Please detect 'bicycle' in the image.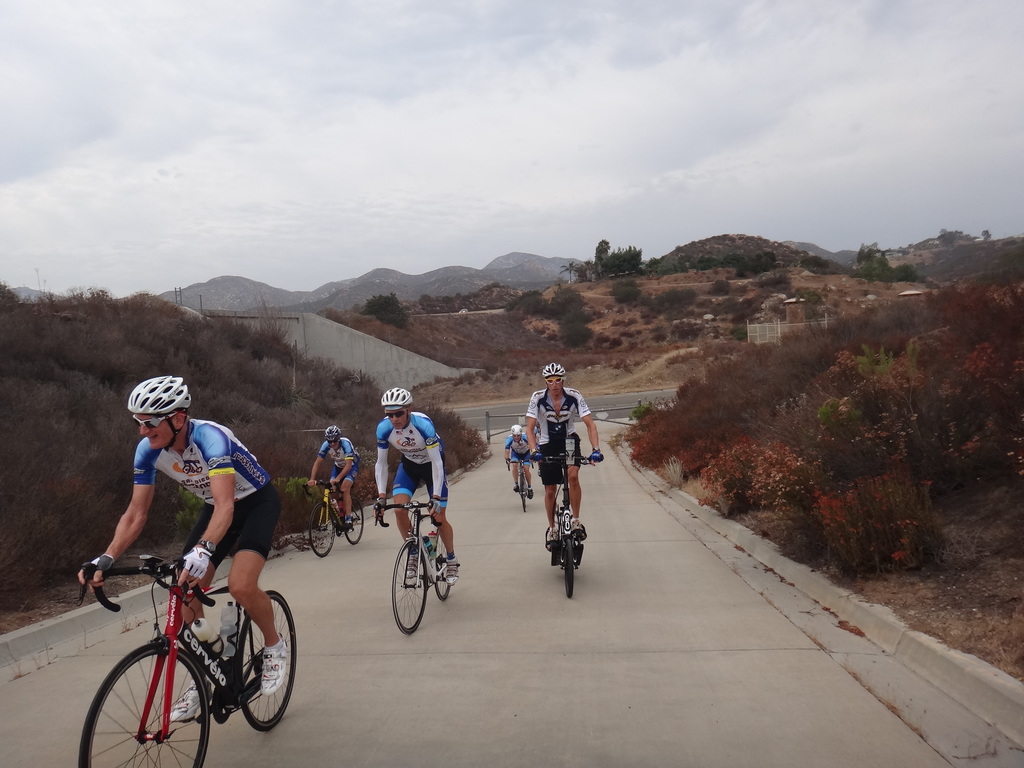
left=504, top=458, right=536, bottom=513.
